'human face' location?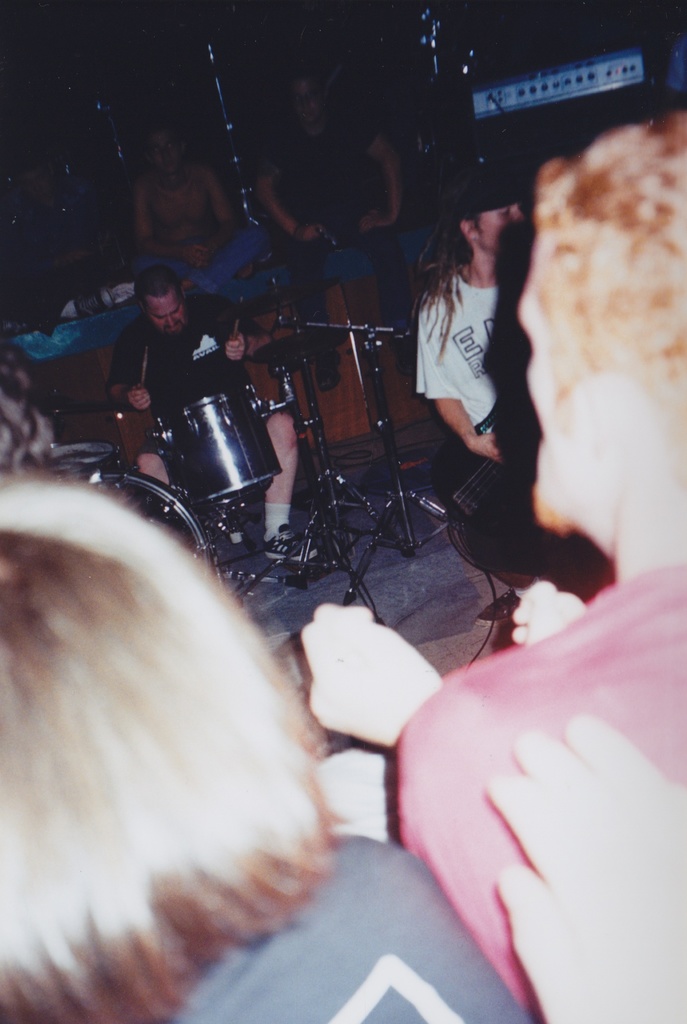
region(478, 200, 528, 256)
